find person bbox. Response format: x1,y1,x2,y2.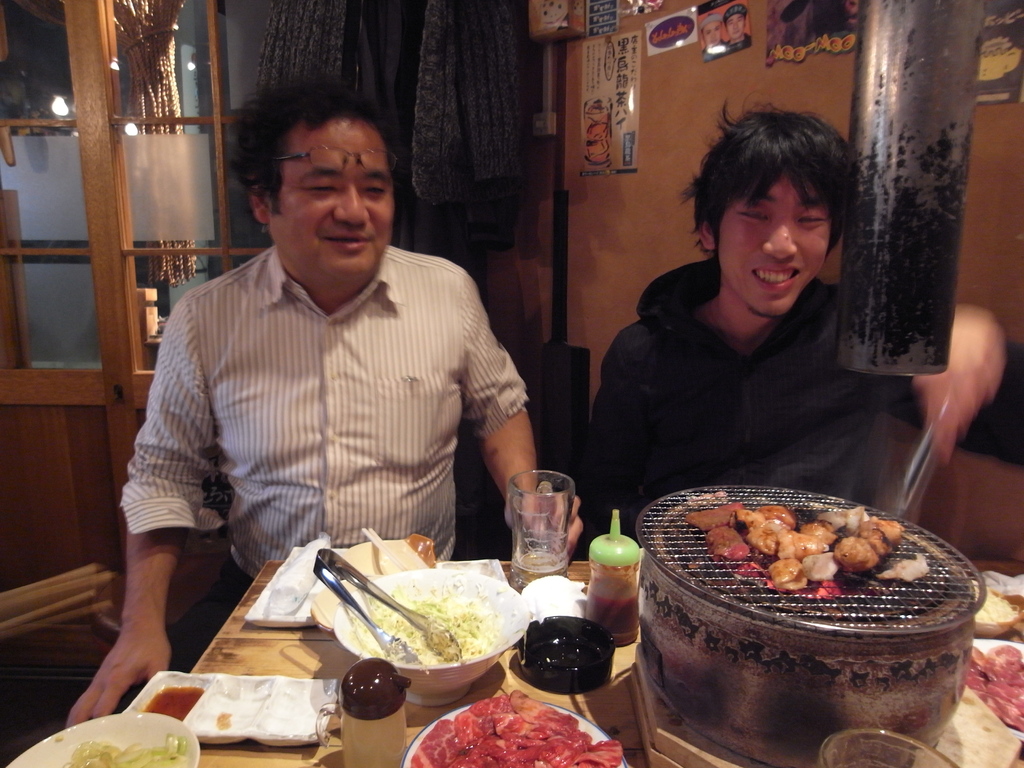
586,103,1001,549.
